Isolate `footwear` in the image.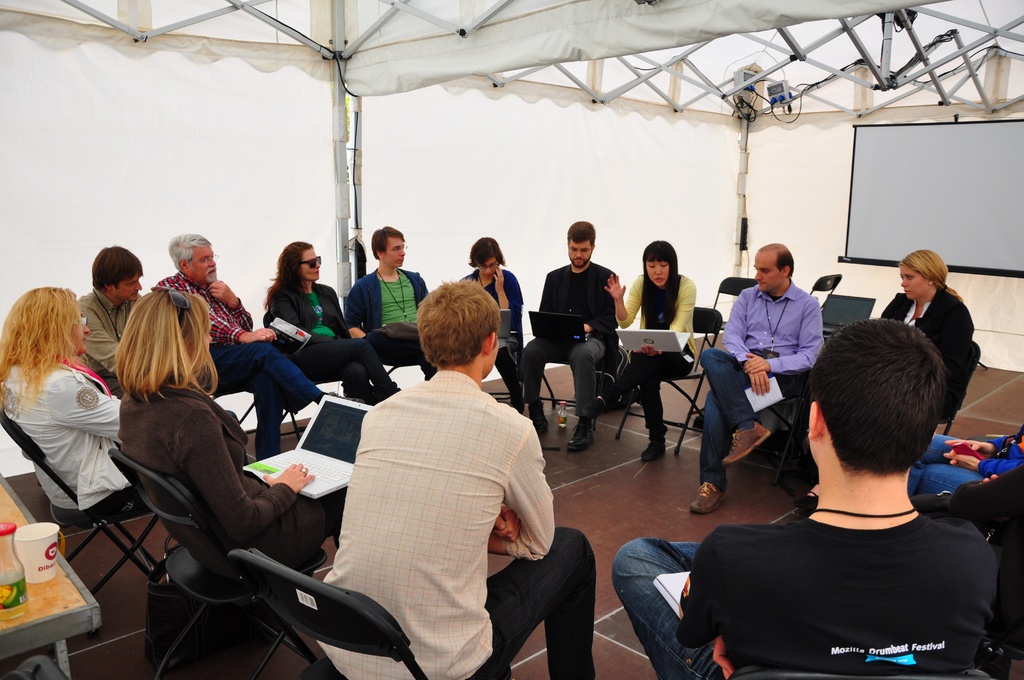
Isolated region: 564, 423, 596, 451.
